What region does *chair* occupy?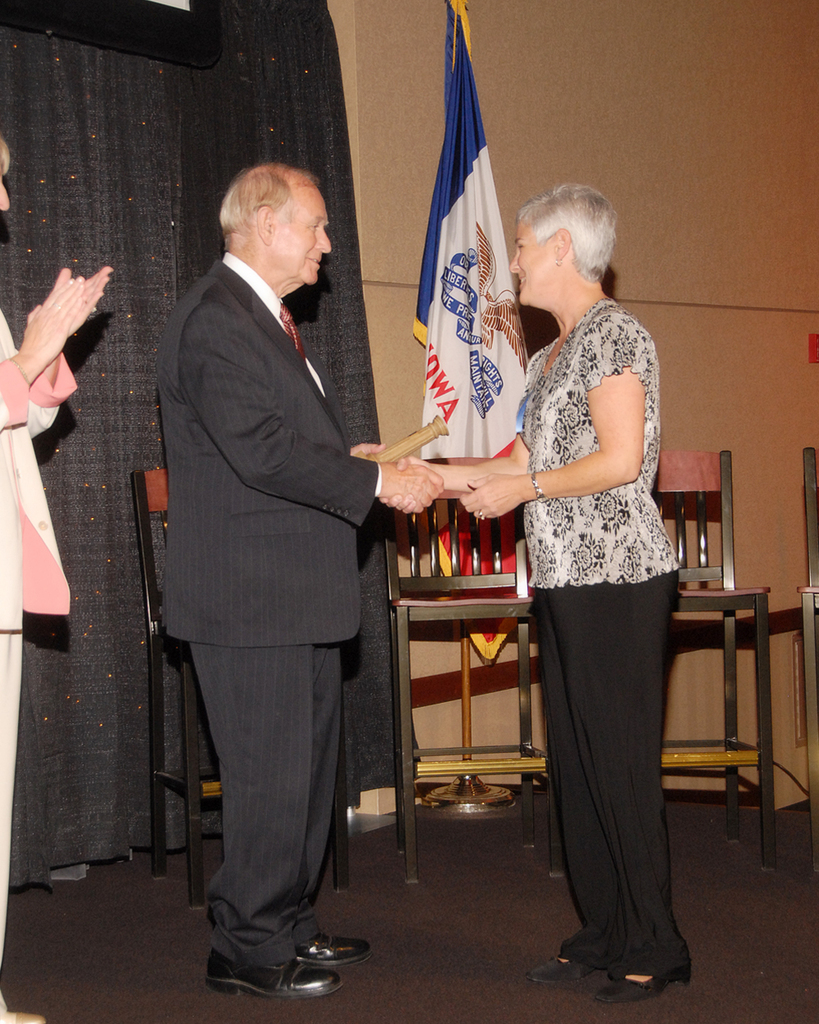
x1=126 y1=461 x2=350 y2=921.
